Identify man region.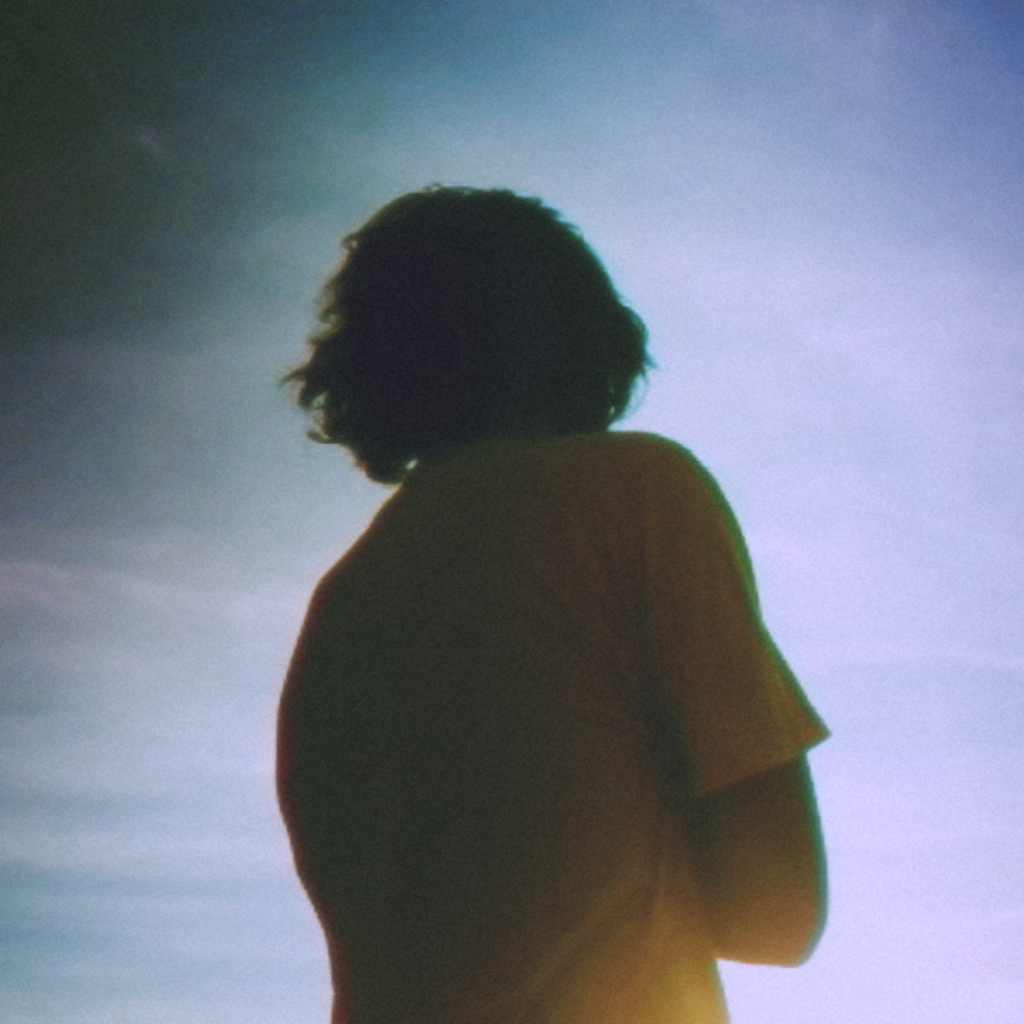
Region: [249, 179, 831, 1022].
